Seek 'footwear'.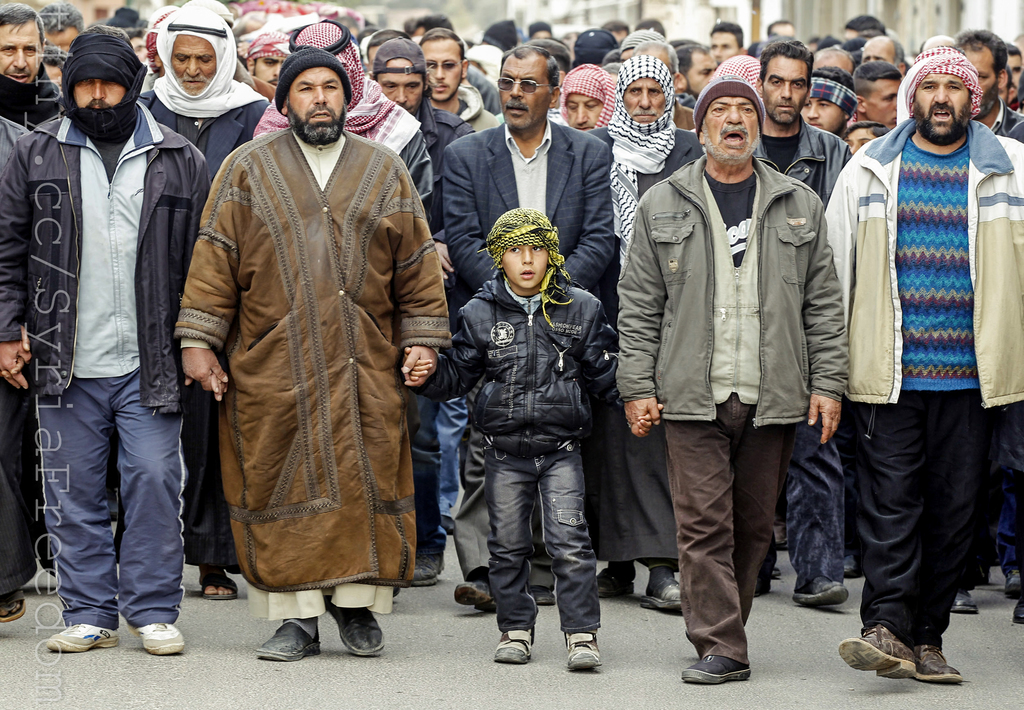
pyautogui.locateOnScreen(637, 575, 684, 609).
